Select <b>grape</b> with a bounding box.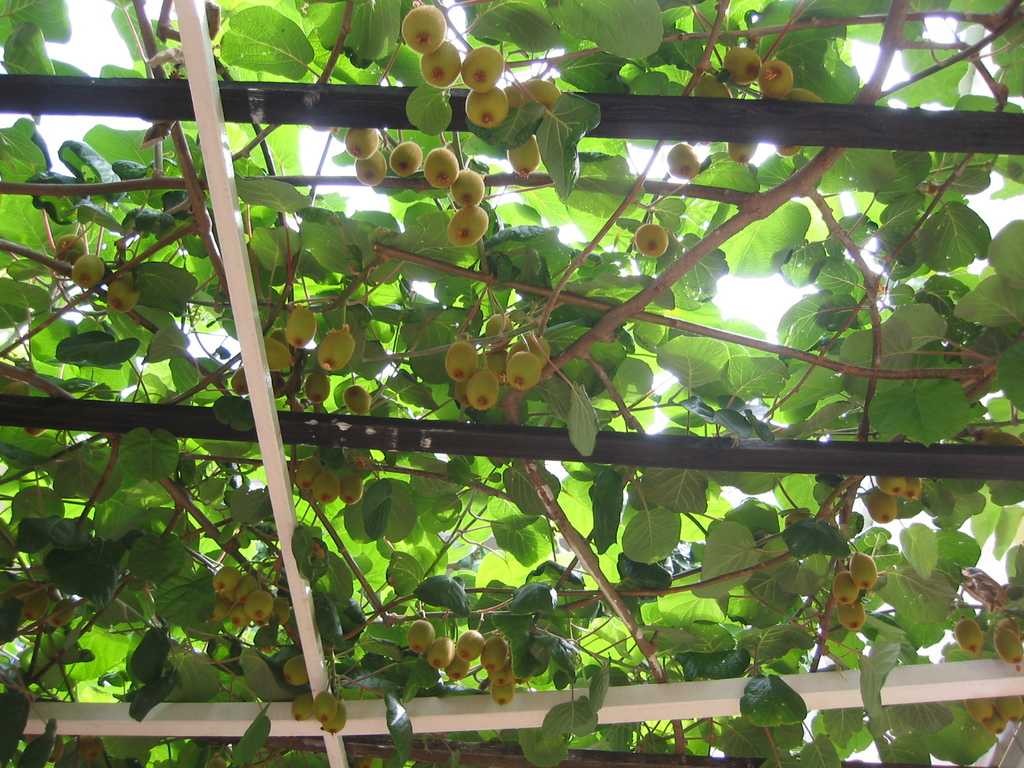
{"x1": 790, "y1": 93, "x2": 823, "y2": 104}.
